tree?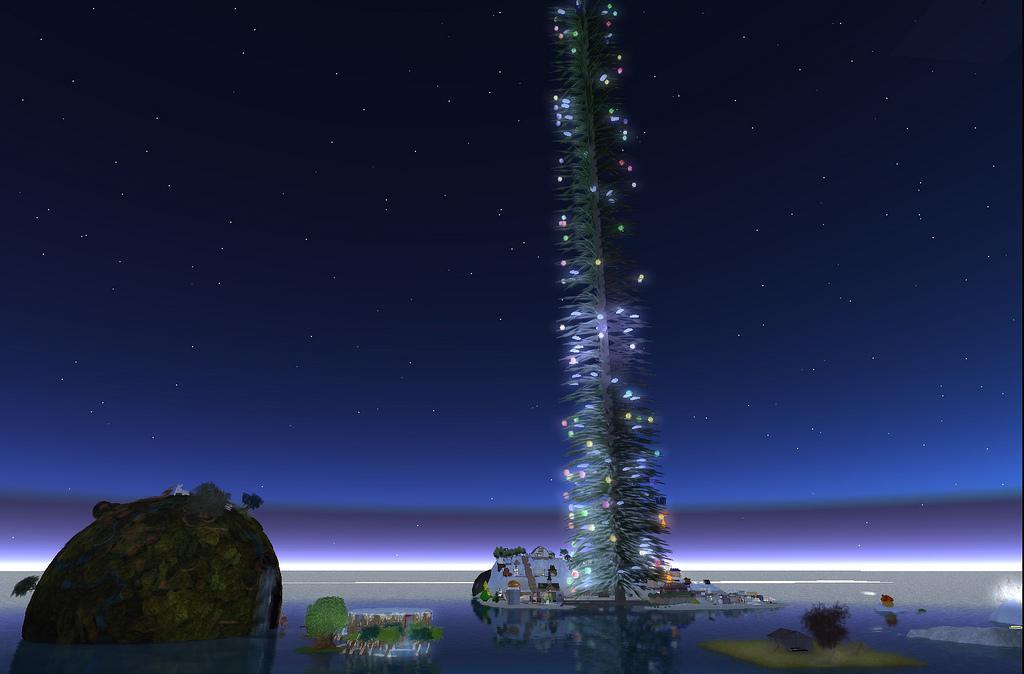
bbox=(549, 0, 674, 611)
